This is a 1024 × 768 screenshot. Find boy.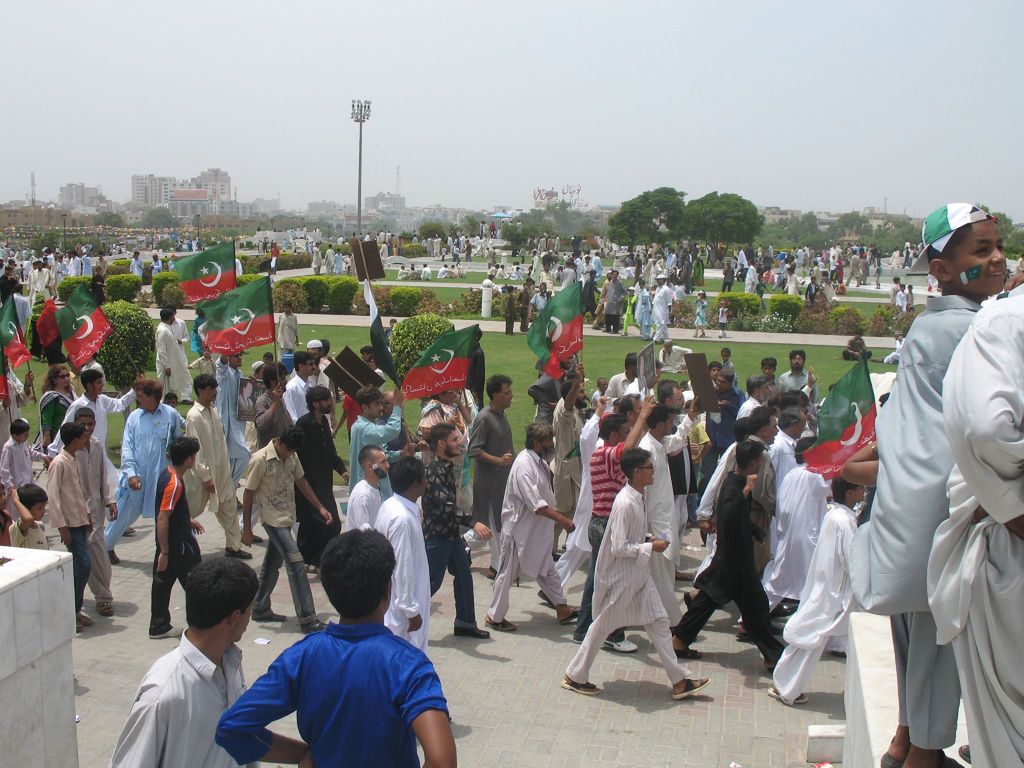
Bounding box: 620, 285, 641, 338.
